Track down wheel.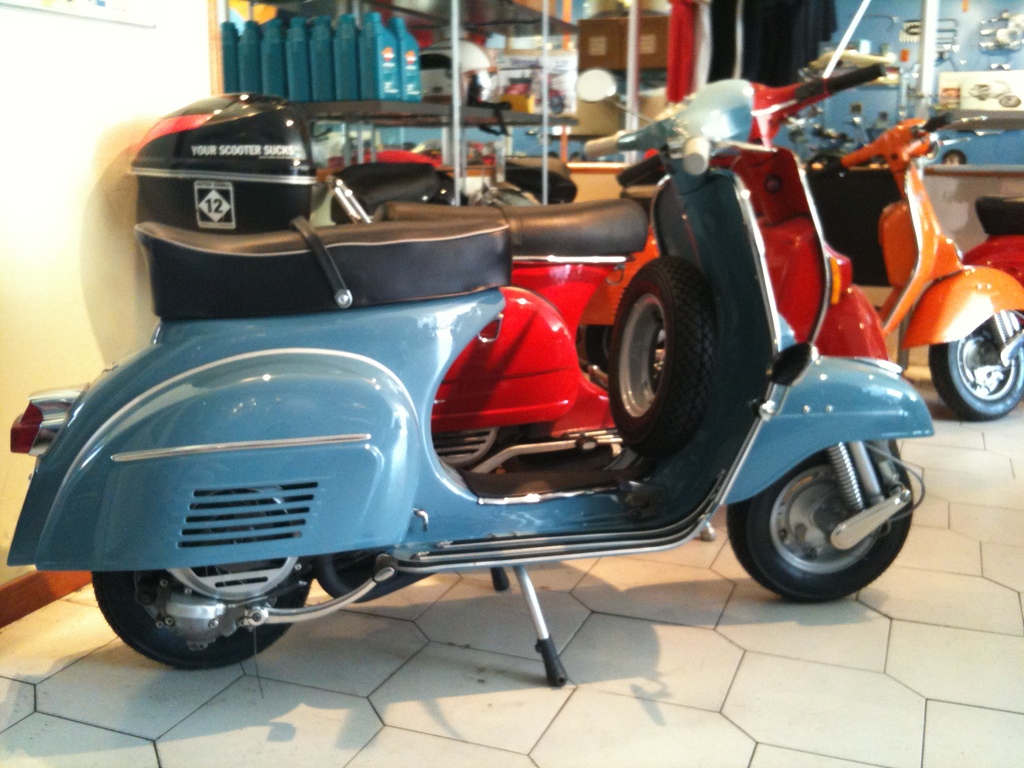
Tracked to [left=92, top=563, right=317, bottom=666].
